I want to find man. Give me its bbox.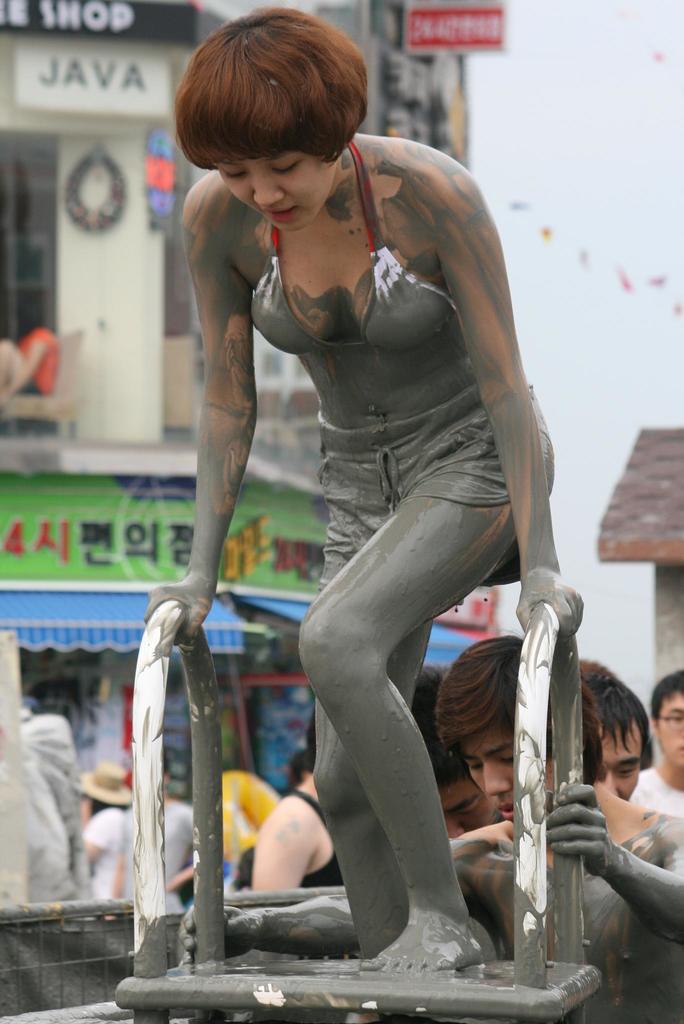
rect(447, 631, 683, 1023).
